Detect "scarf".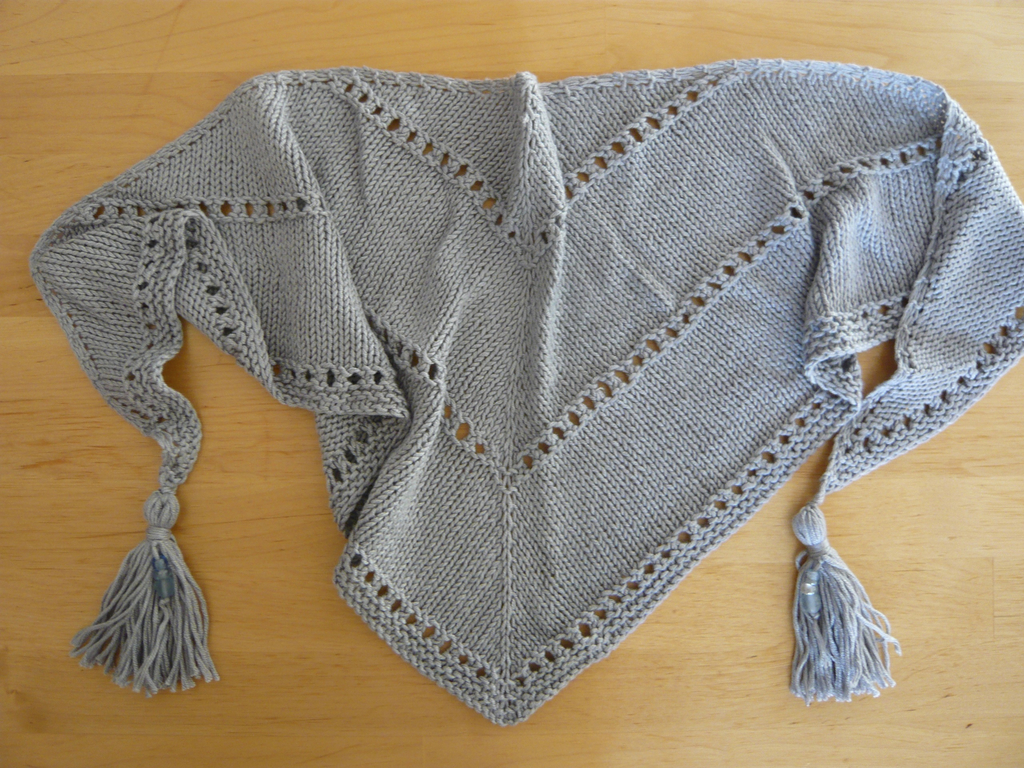
Detected at 30/53/1023/728.
